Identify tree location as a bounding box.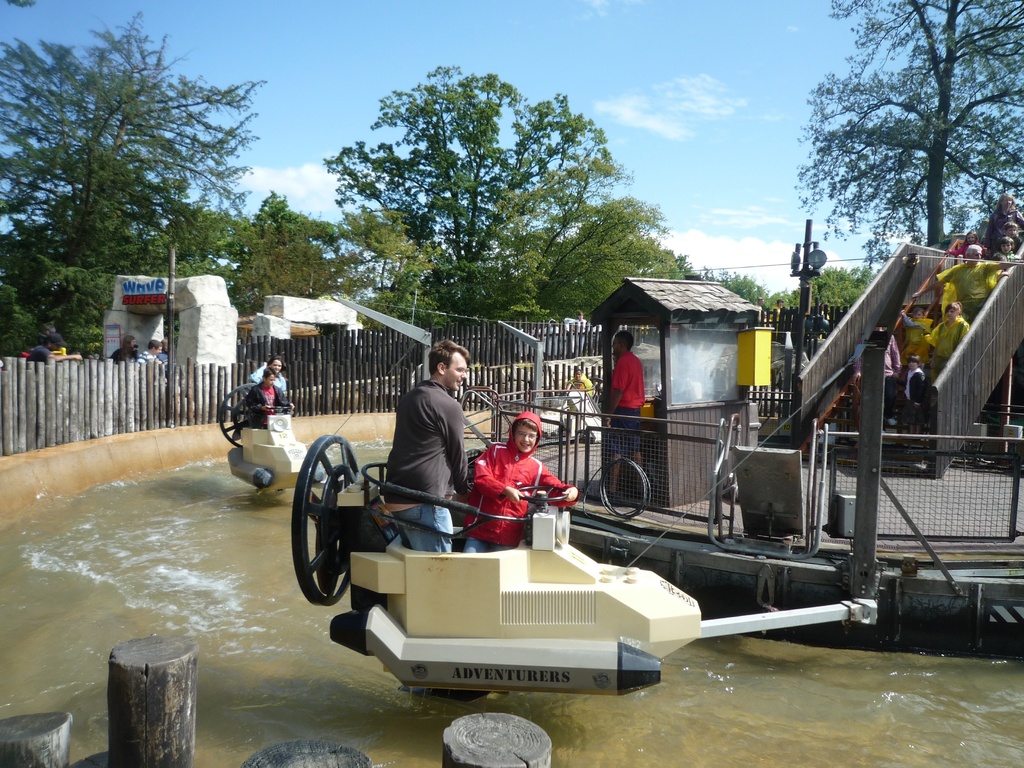
15:30:267:340.
